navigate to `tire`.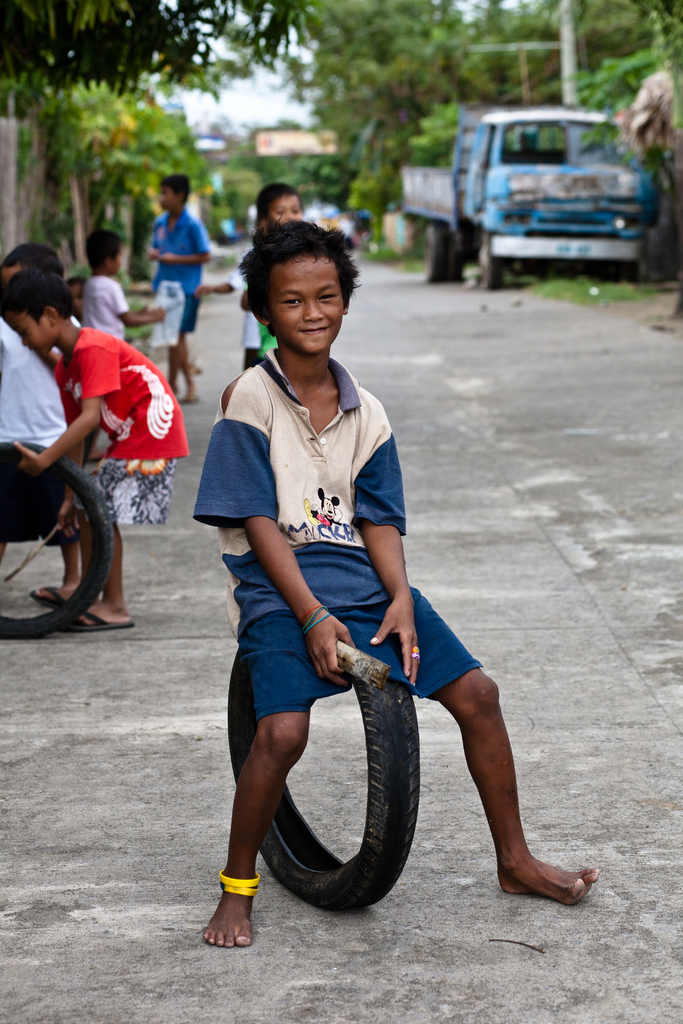
Navigation target: 15, 442, 117, 632.
